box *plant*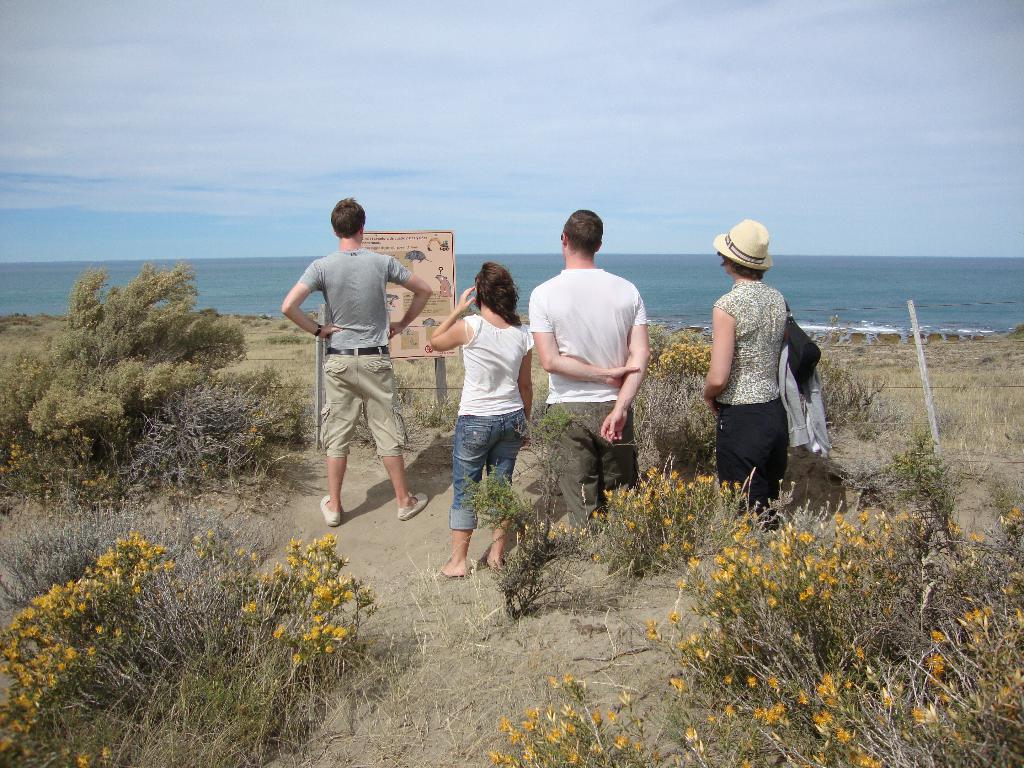
<region>557, 445, 749, 590</region>
